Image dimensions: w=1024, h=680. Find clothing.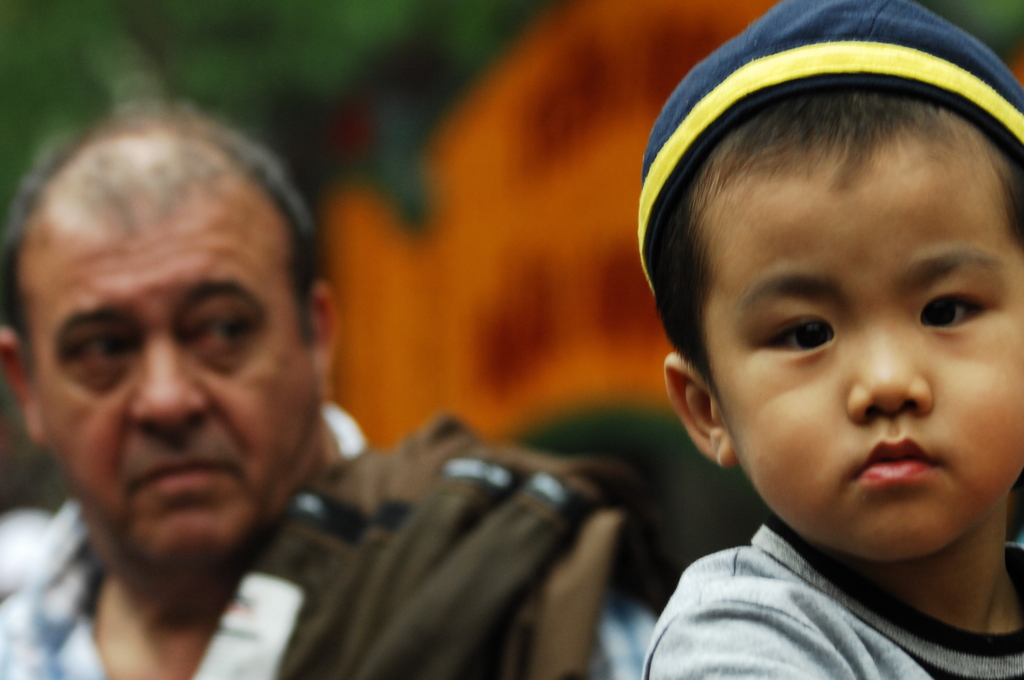
{"x1": 598, "y1": 427, "x2": 1023, "y2": 668}.
